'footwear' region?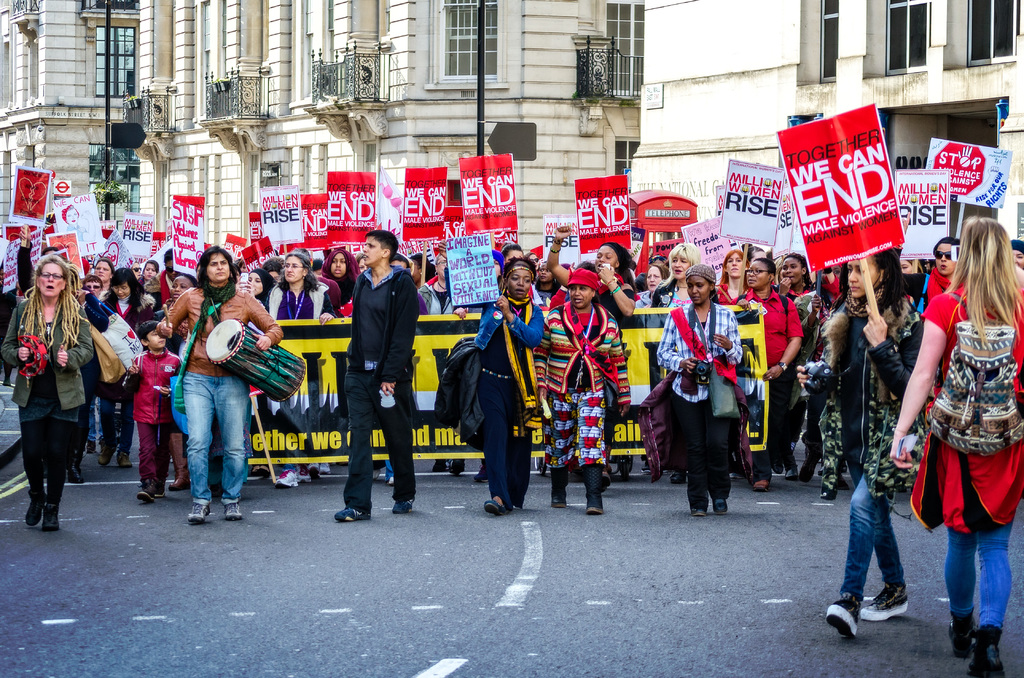
bbox=[187, 497, 211, 527]
